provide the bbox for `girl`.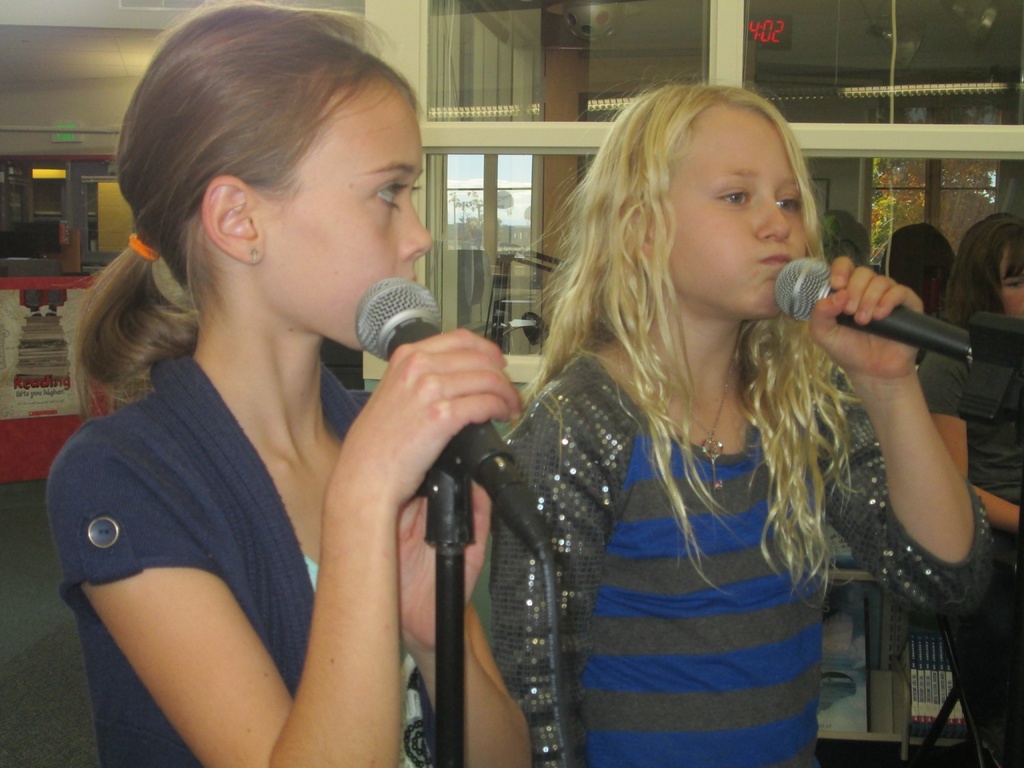
crop(16, 0, 559, 767).
